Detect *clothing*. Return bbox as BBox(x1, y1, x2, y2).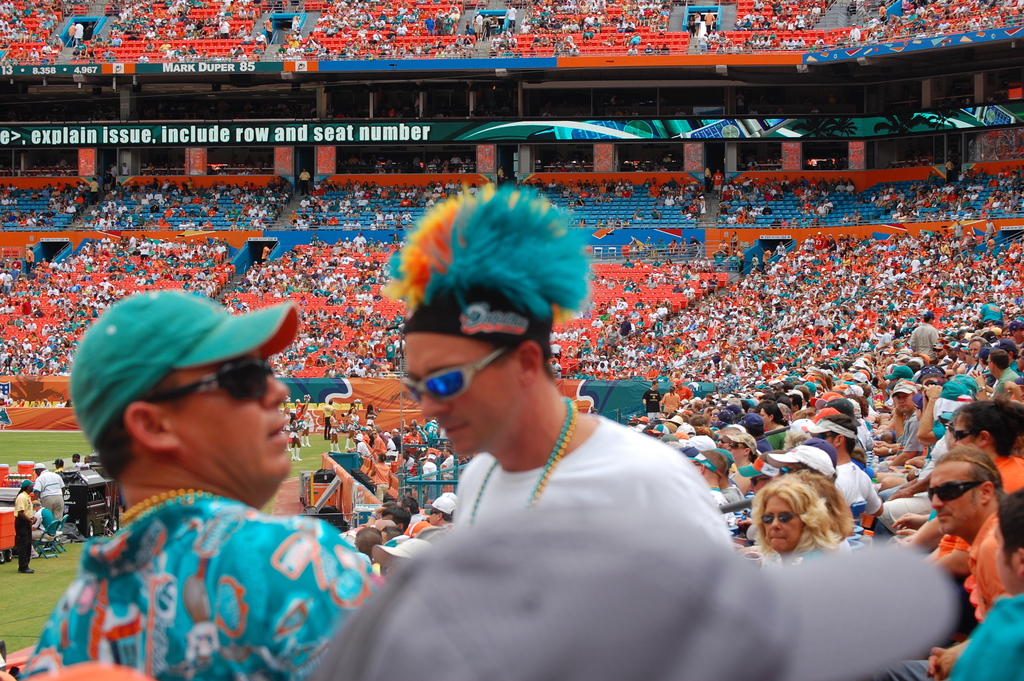
BBox(79, 44, 89, 62).
